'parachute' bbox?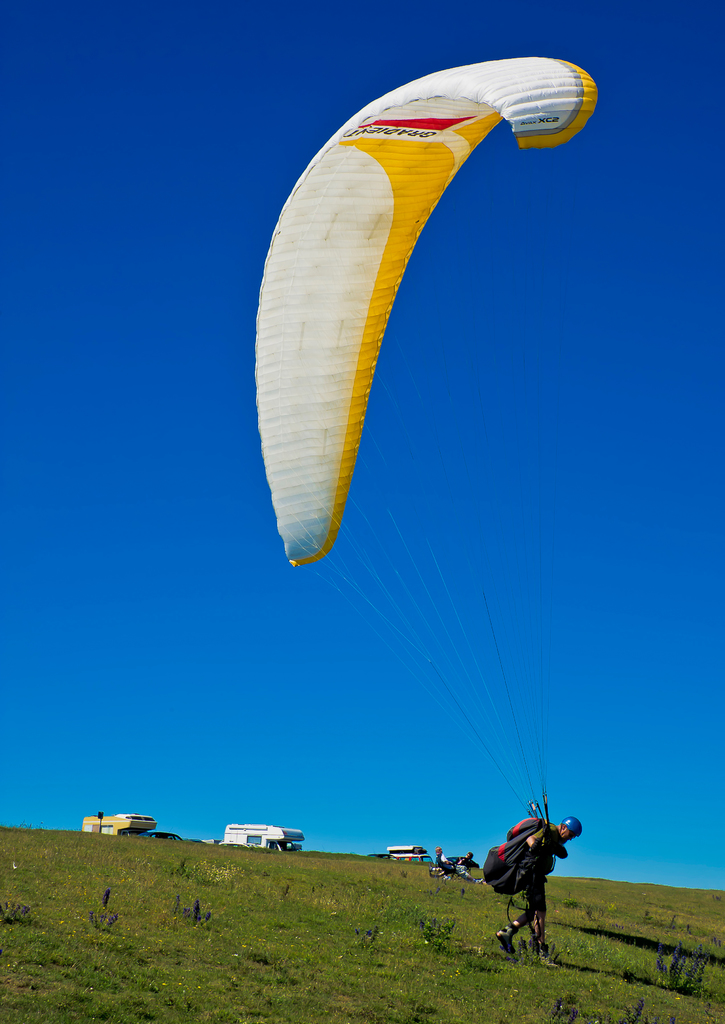
251/51/598/564
